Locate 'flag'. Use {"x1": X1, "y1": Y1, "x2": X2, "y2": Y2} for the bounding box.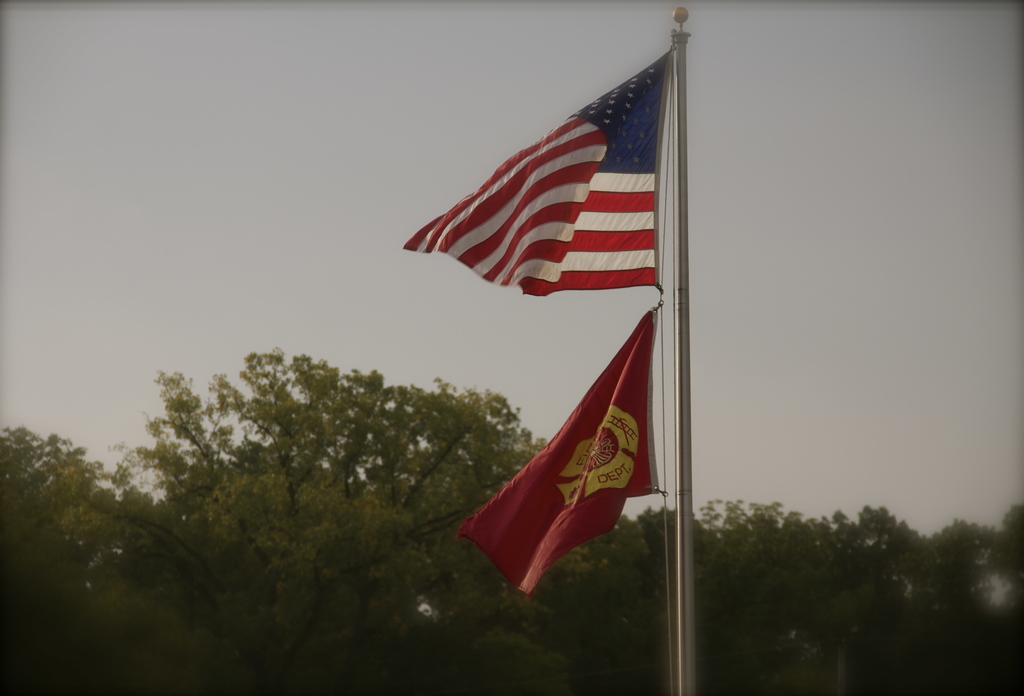
{"x1": 403, "y1": 46, "x2": 672, "y2": 298}.
